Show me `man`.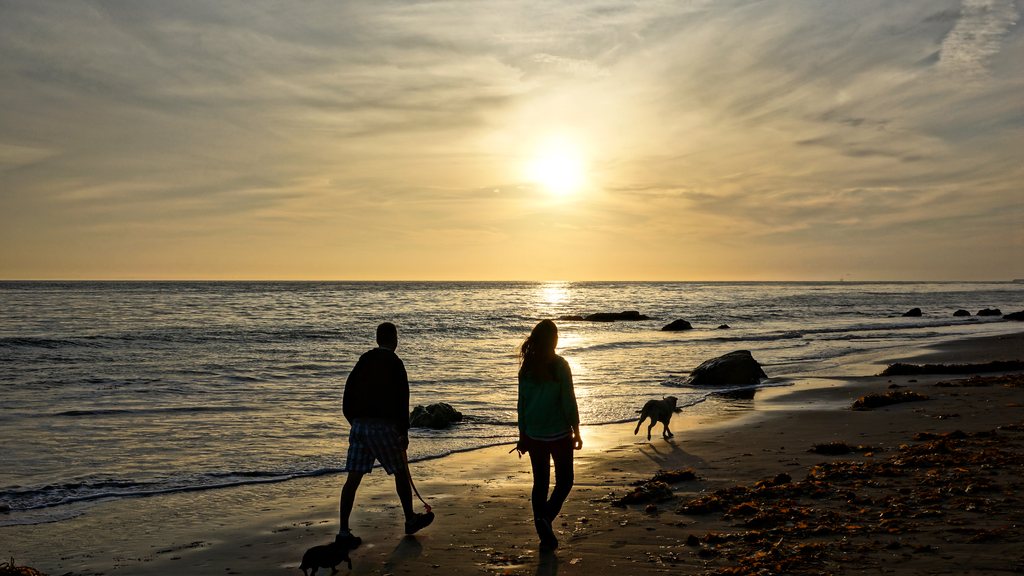
`man` is here: crop(328, 312, 423, 551).
